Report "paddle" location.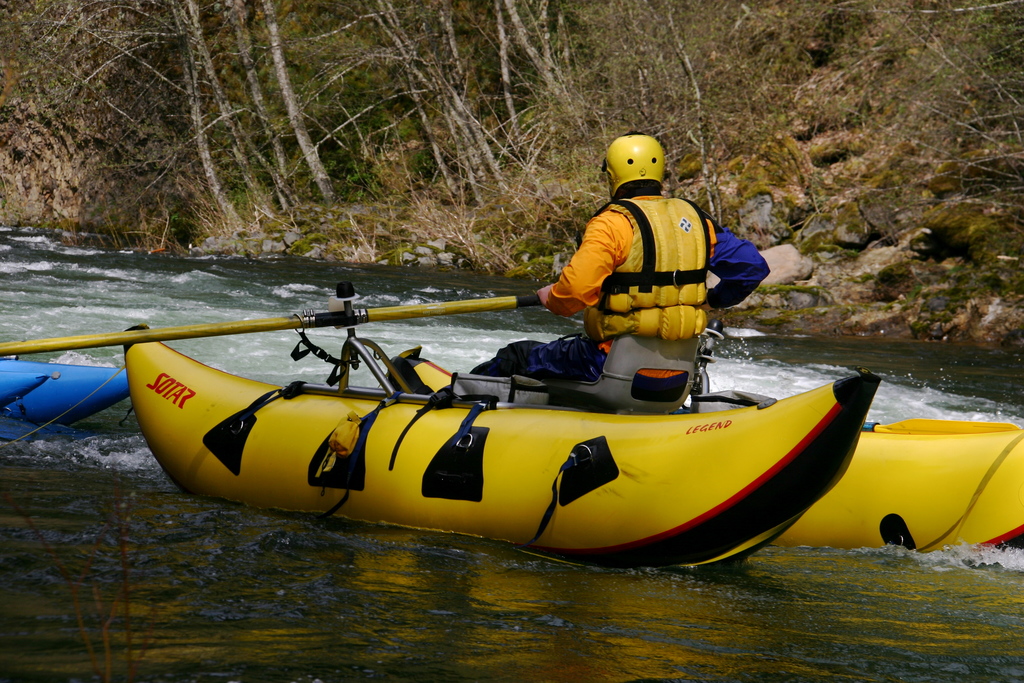
Report: 1/293/550/356.
